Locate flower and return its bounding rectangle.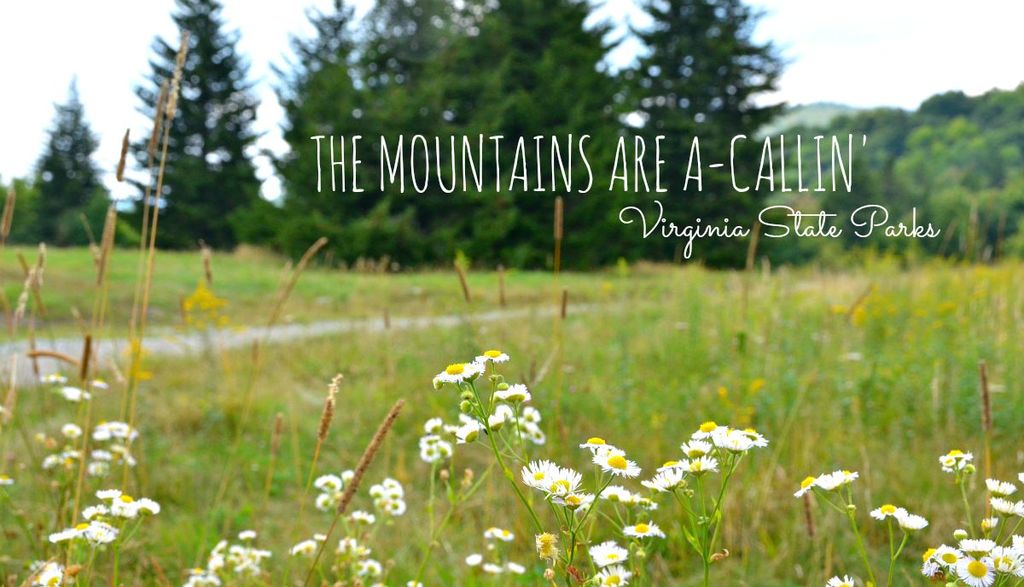
locate(38, 373, 115, 404).
